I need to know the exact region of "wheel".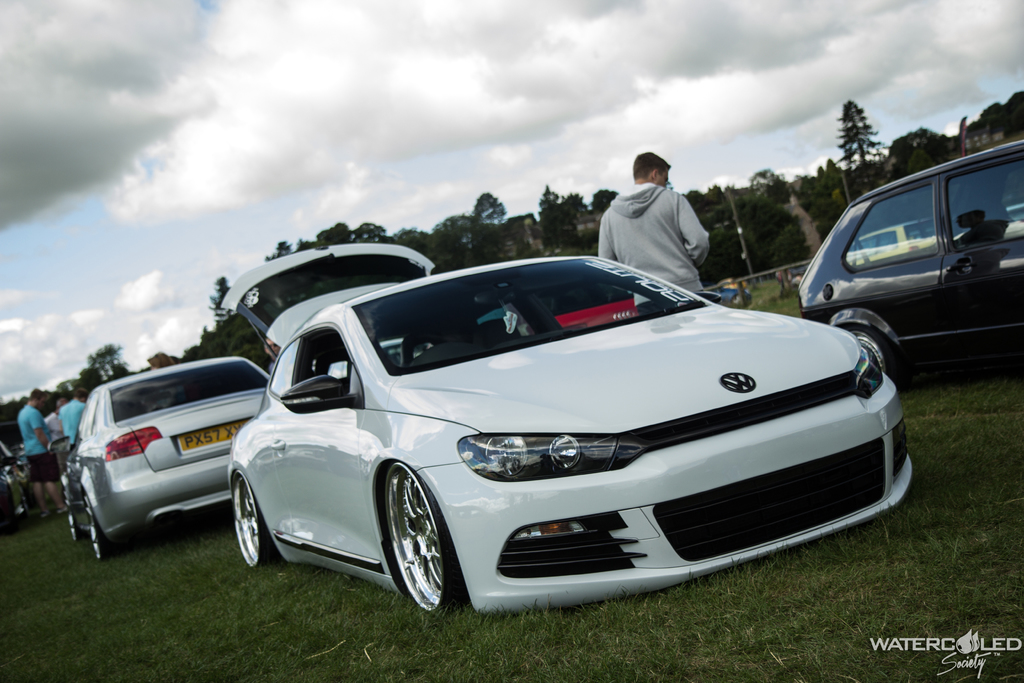
Region: {"left": 367, "top": 451, "right": 467, "bottom": 617}.
